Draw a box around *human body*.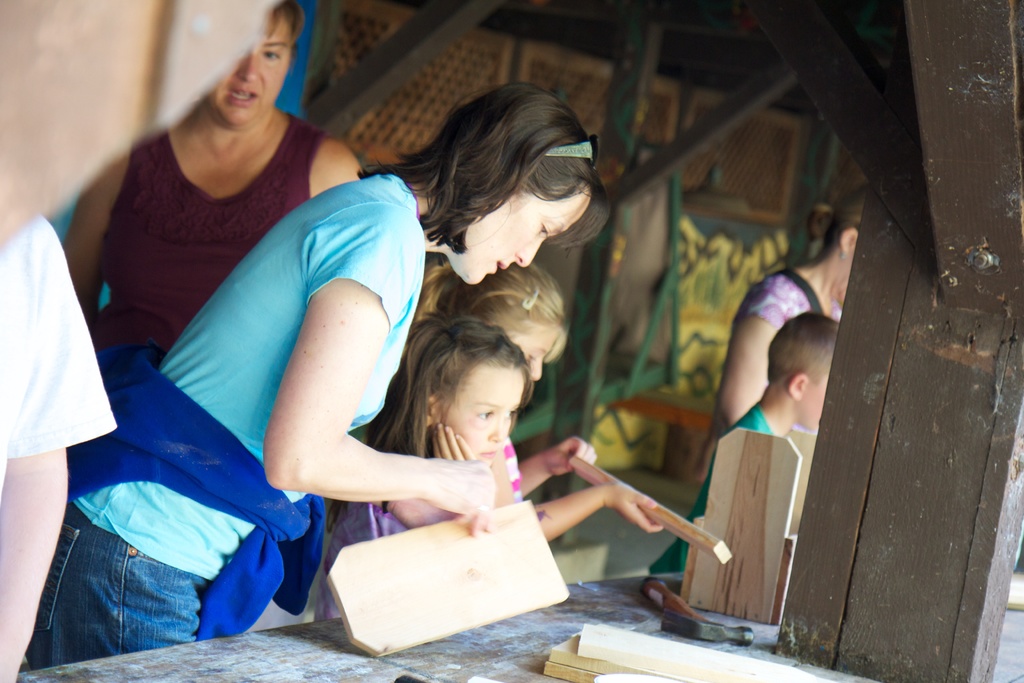
{"x1": 61, "y1": 105, "x2": 365, "y2": 353}.
